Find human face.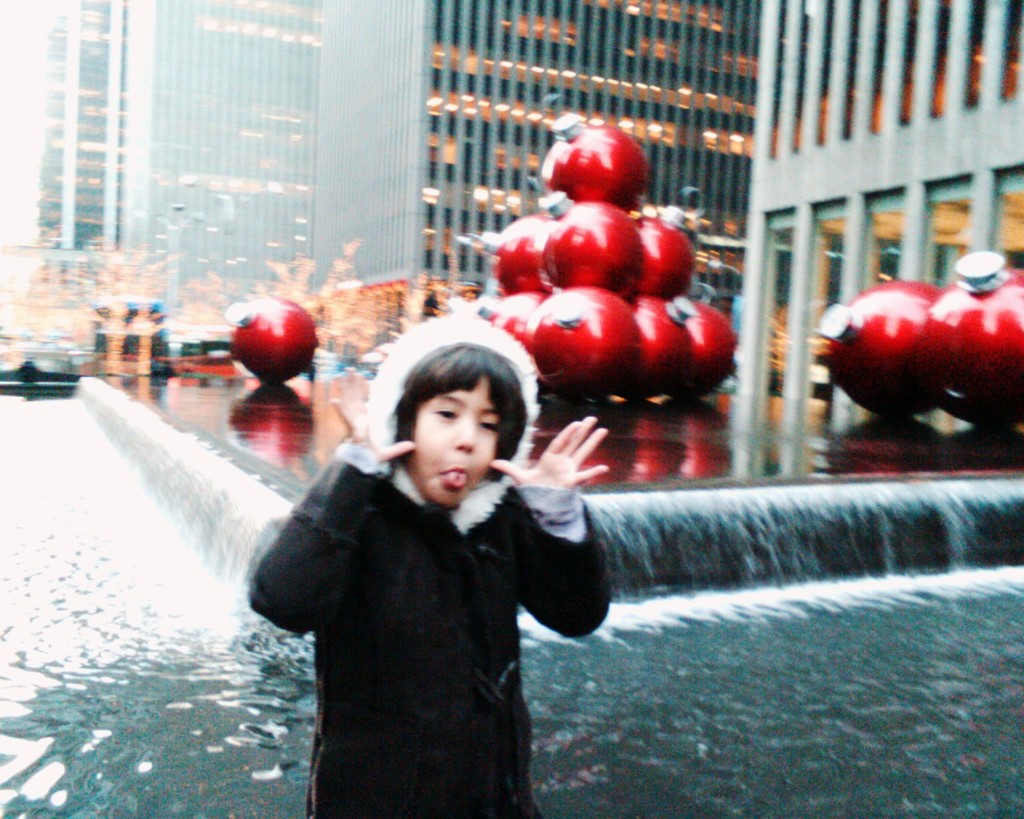
410,375,494,507.
